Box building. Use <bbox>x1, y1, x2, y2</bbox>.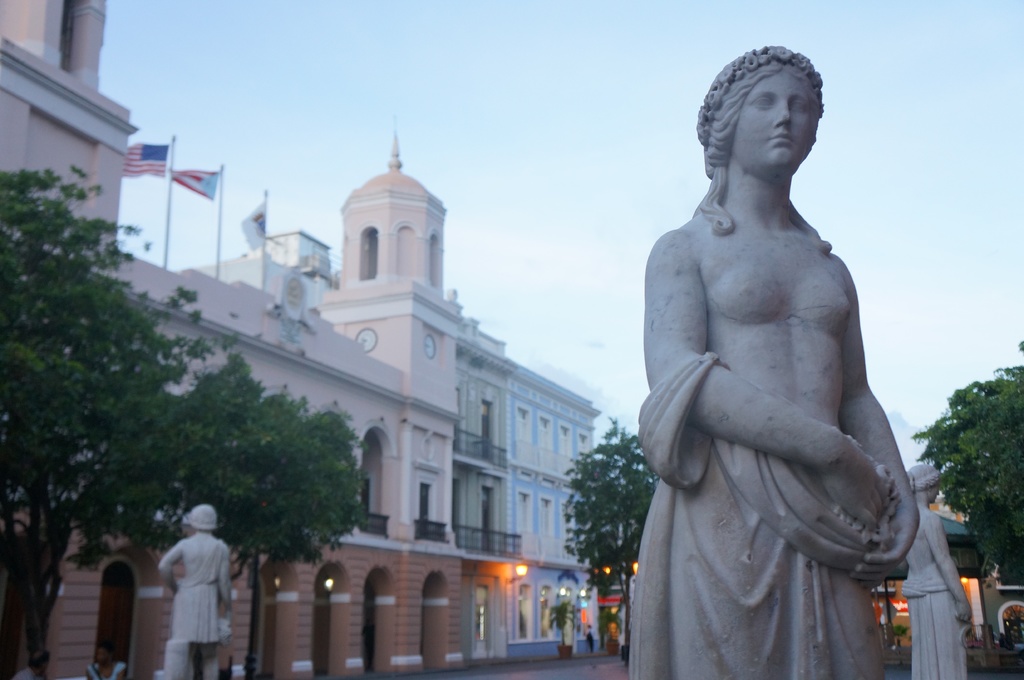
<bbox>510, 356, 609, 660</bbox>.
